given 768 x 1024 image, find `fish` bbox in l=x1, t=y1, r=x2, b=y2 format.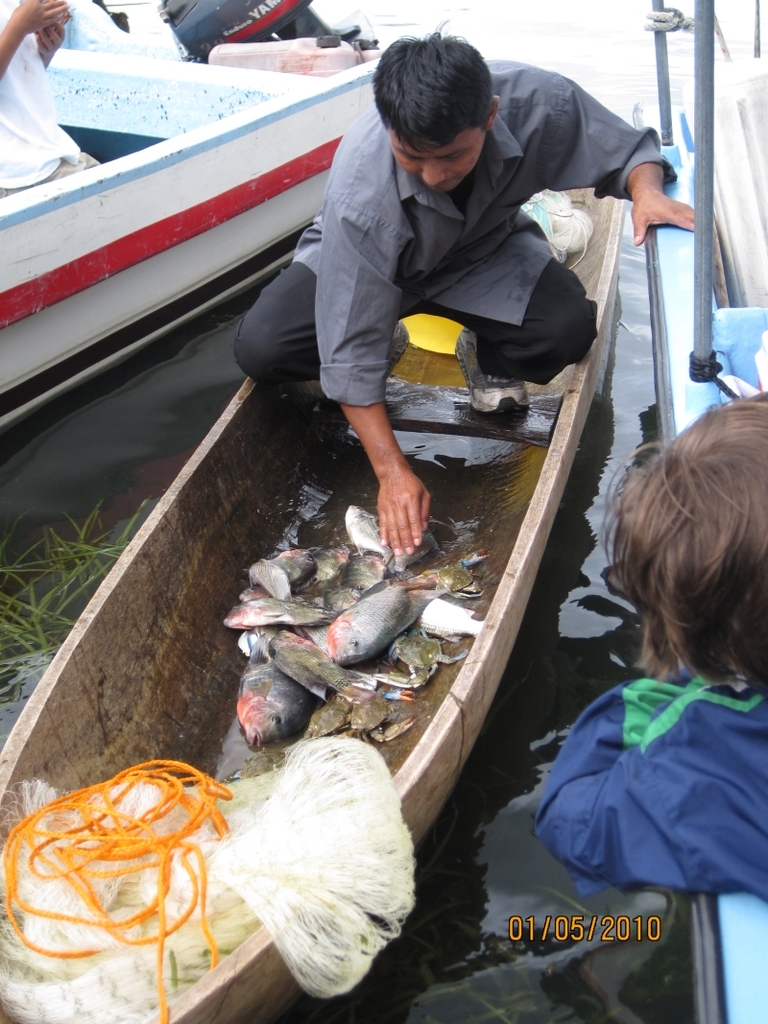
l=227, t=590, r=335, b=631.
